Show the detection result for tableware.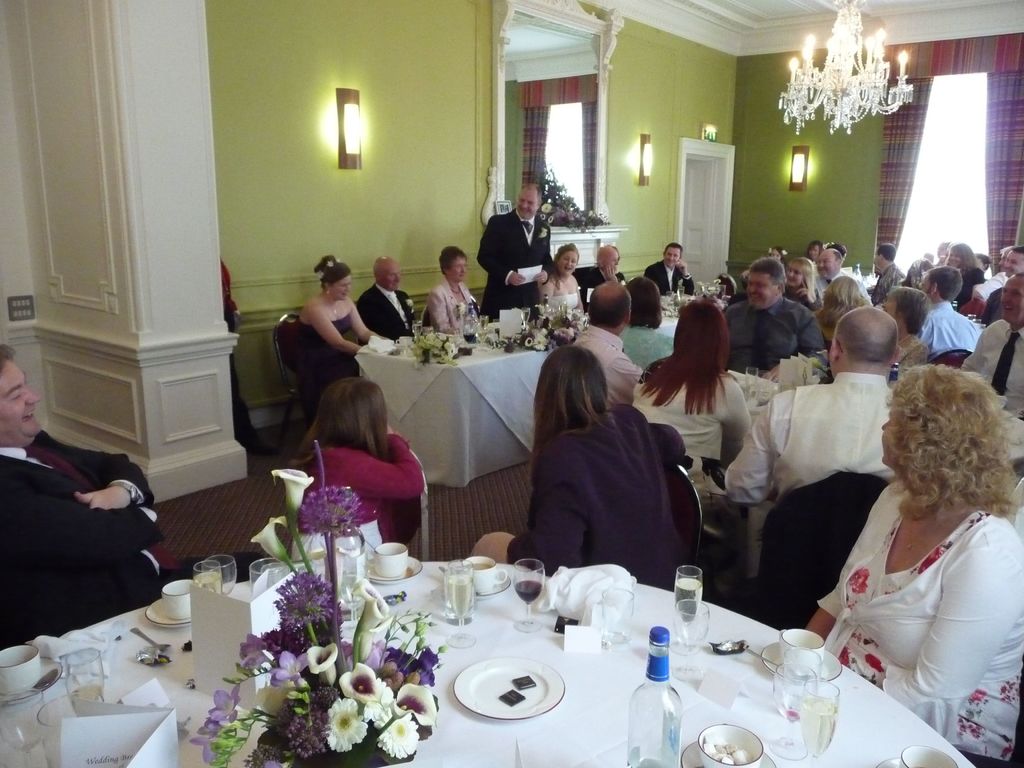
<region>902, 748, 956, 767</region>.
